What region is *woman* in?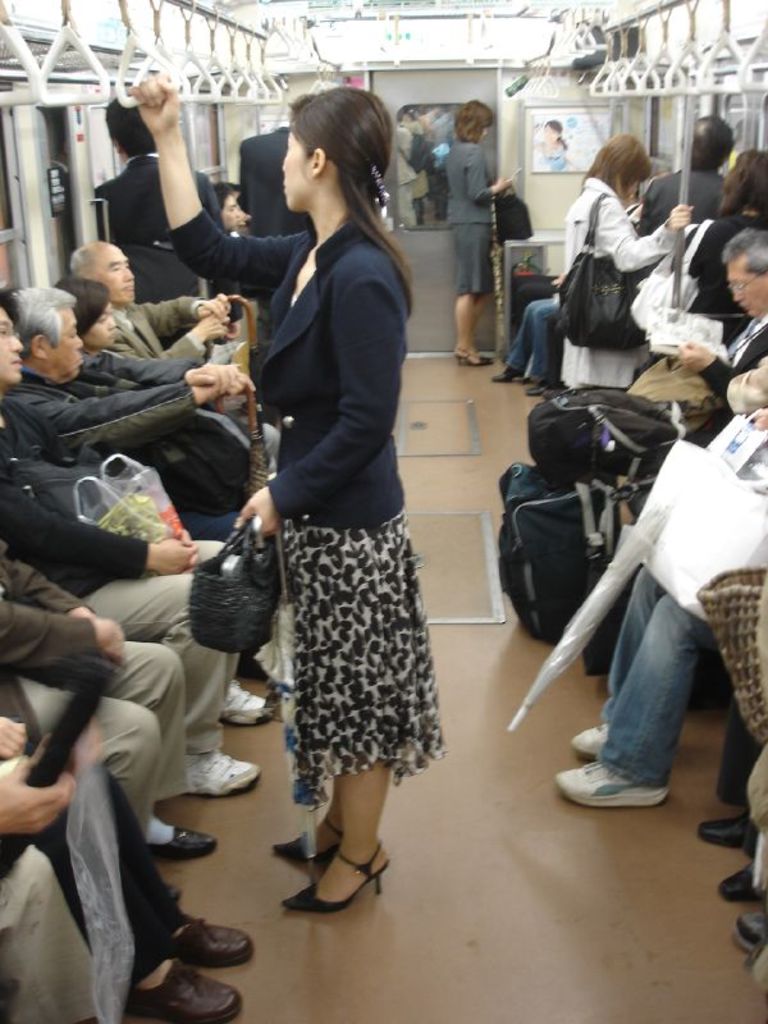
Rect(51, 278, 262, 481).
